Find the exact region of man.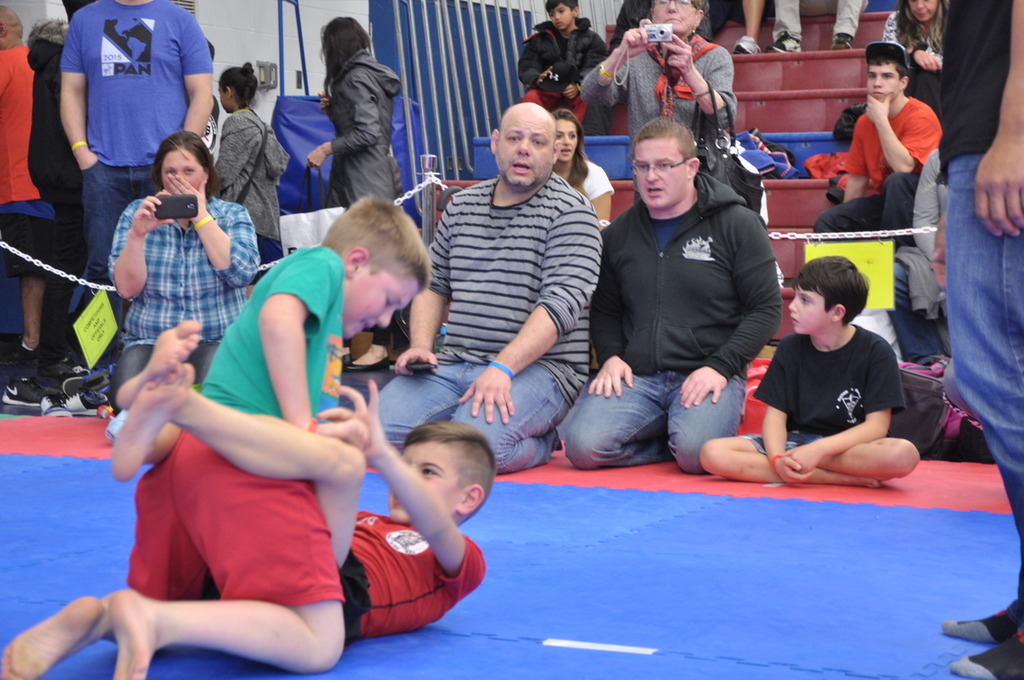
Exact region: 811,42,939,245.
